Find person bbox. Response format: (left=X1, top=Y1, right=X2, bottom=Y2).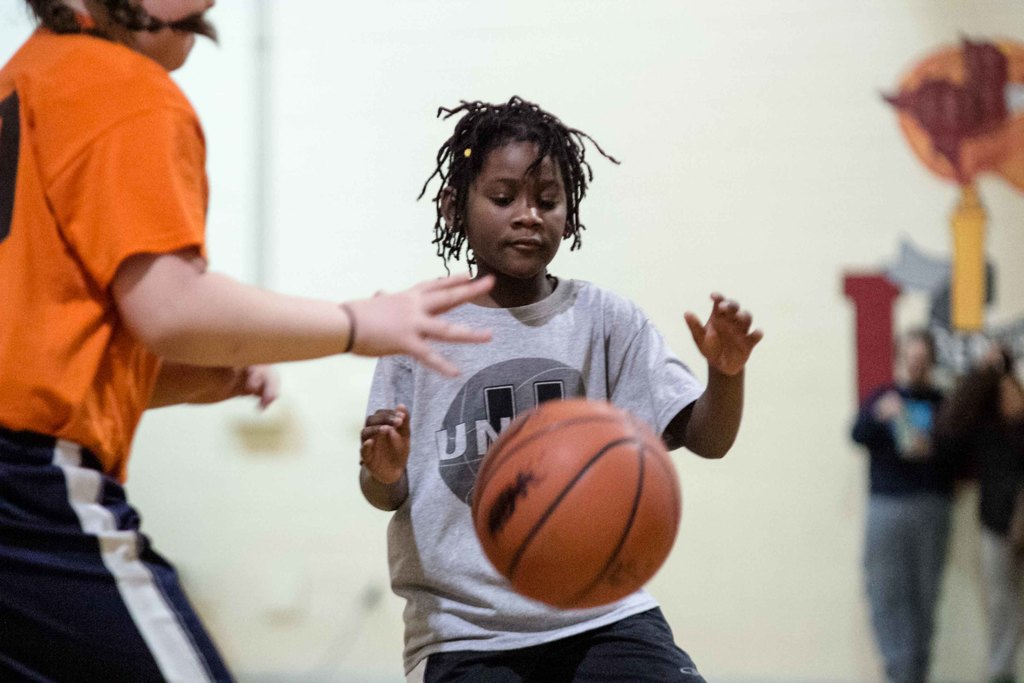
(left=0, top=0, right=494, bottom=682).
